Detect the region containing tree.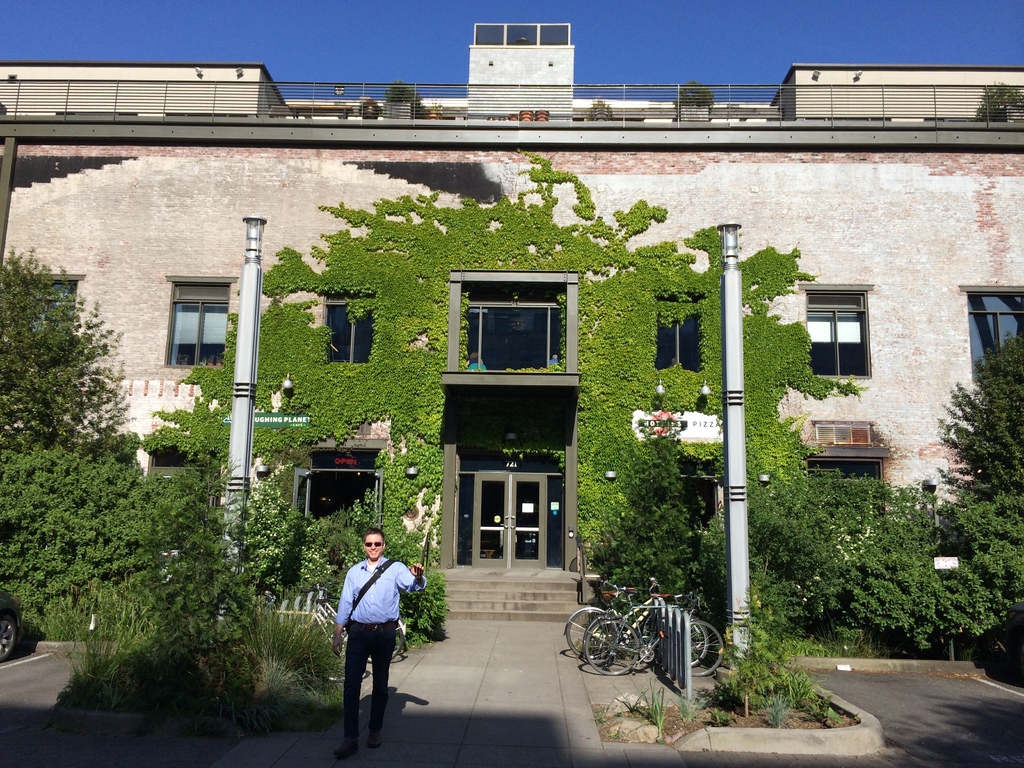
box(148, 452, 267, 737).
